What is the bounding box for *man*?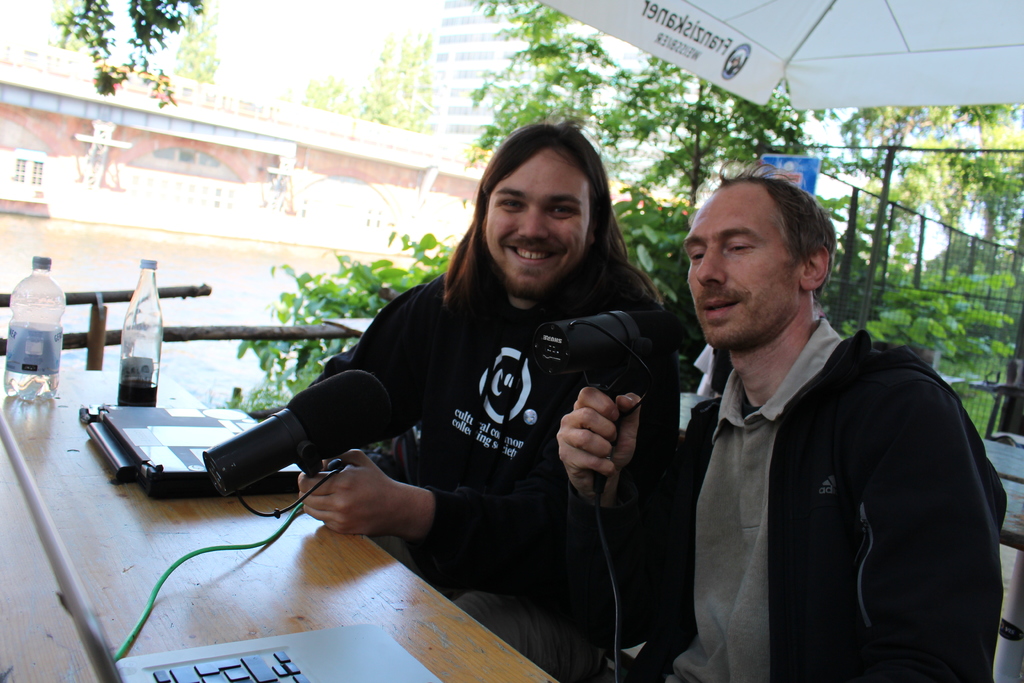
pyautogui.locateOnScreen(294, 123, 684, 670).
